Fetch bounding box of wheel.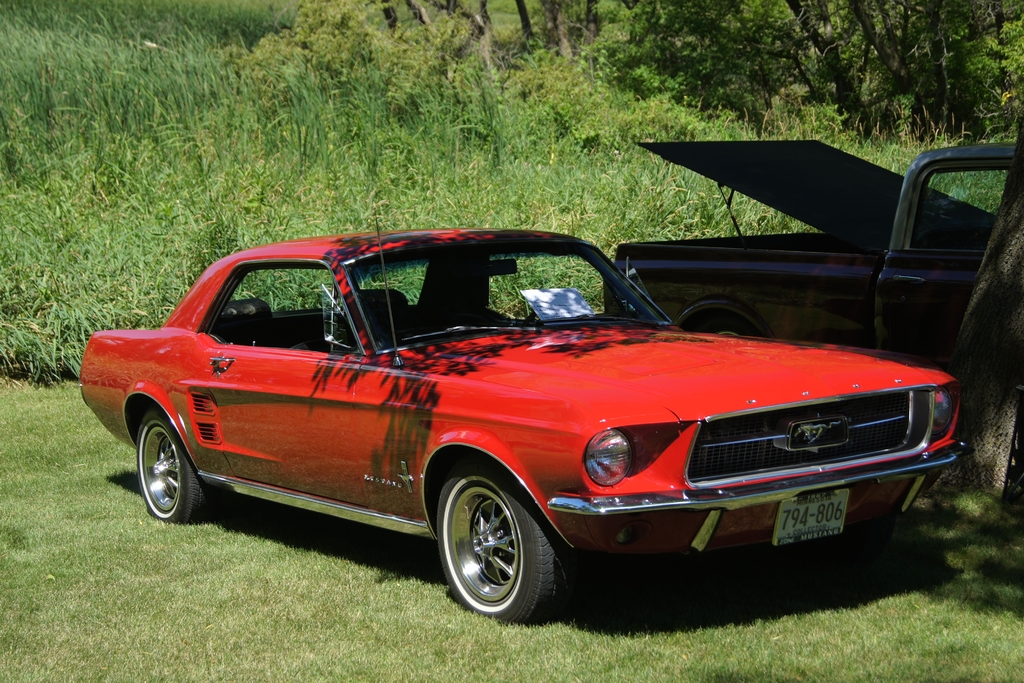
Bbox: 138, 408, 216, 524.
